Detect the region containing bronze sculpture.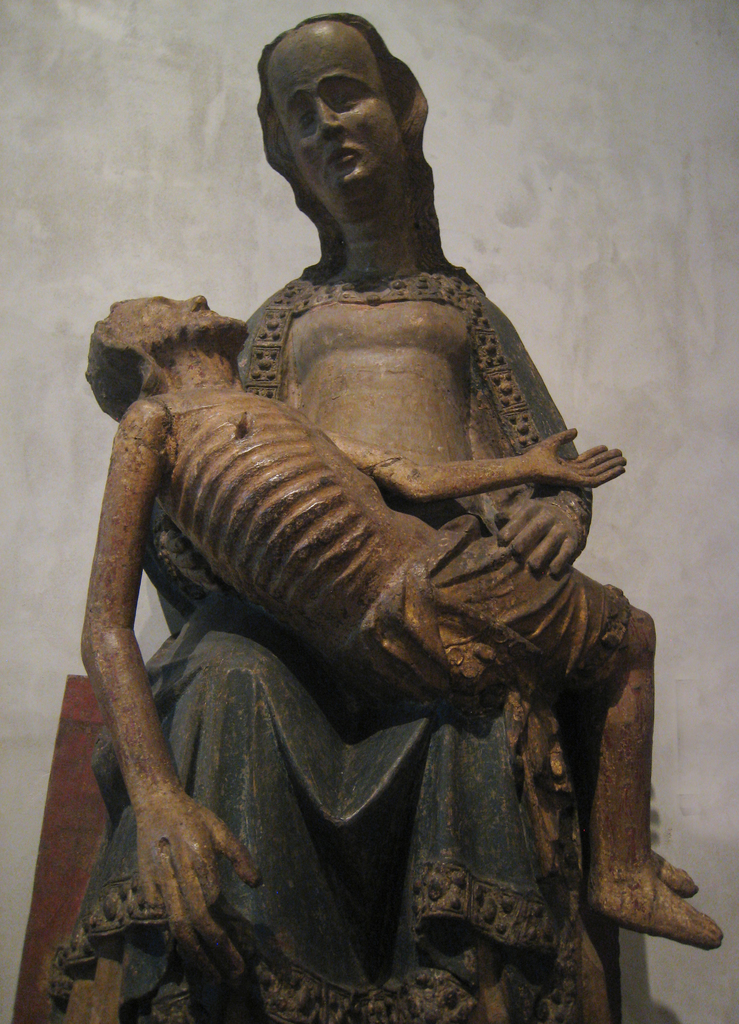
box(62, 15, 675, 1014).
